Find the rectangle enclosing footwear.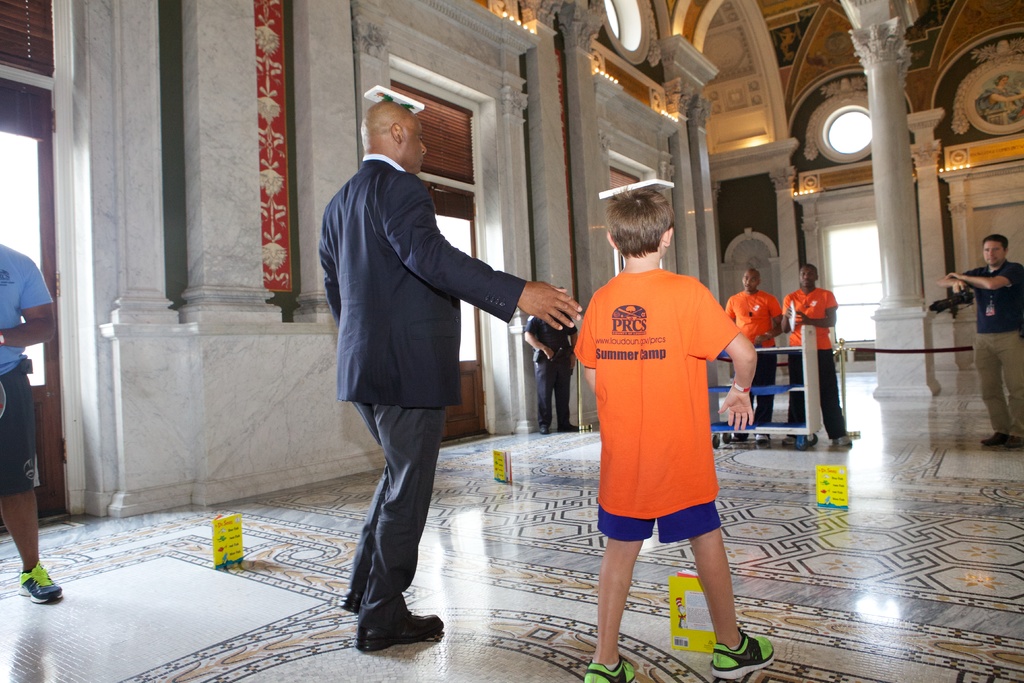
<box>538,423,550,434</box>.
